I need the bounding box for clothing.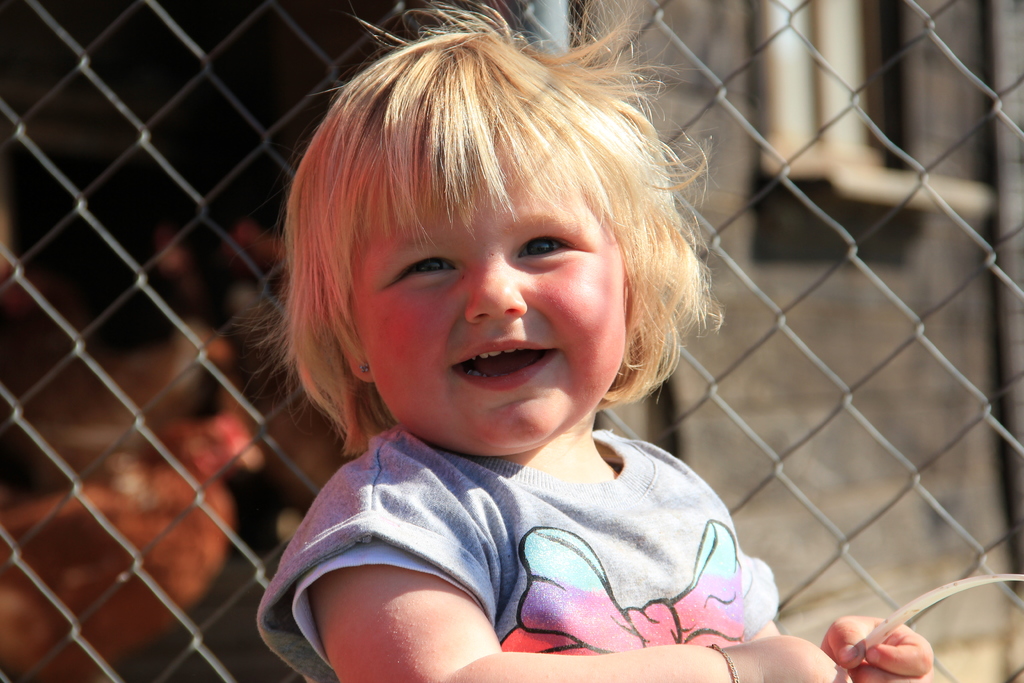
Here it is: 245,375,802,654.
